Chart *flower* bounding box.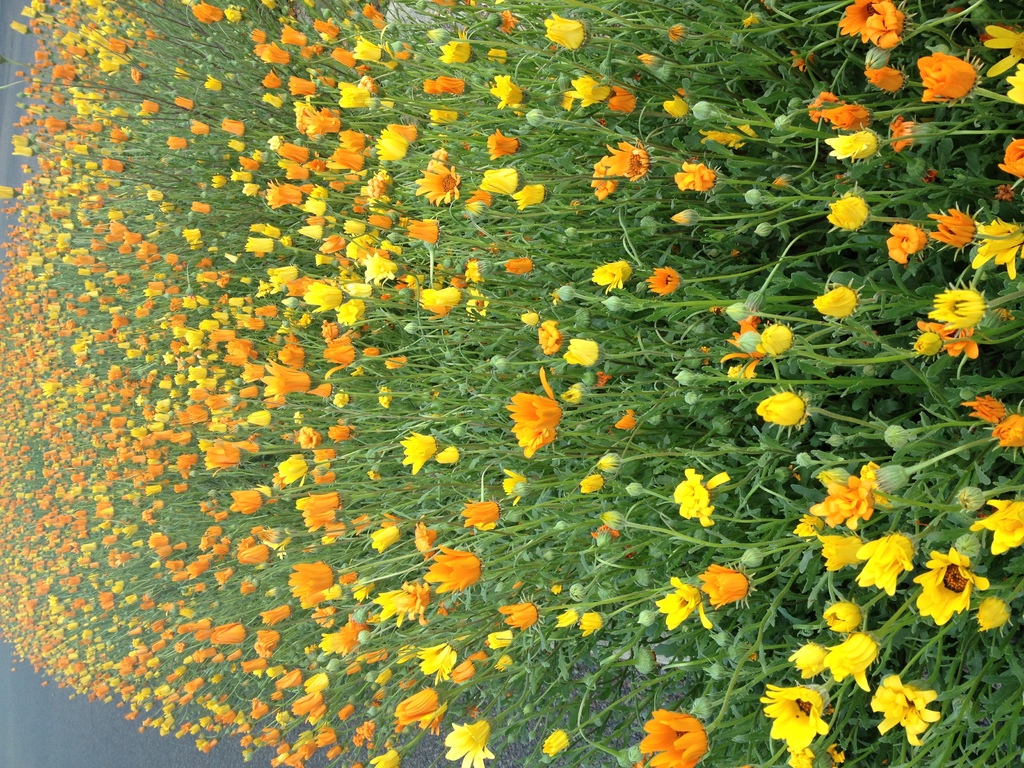
Charted: select_region(476, 167, 526, 193).
